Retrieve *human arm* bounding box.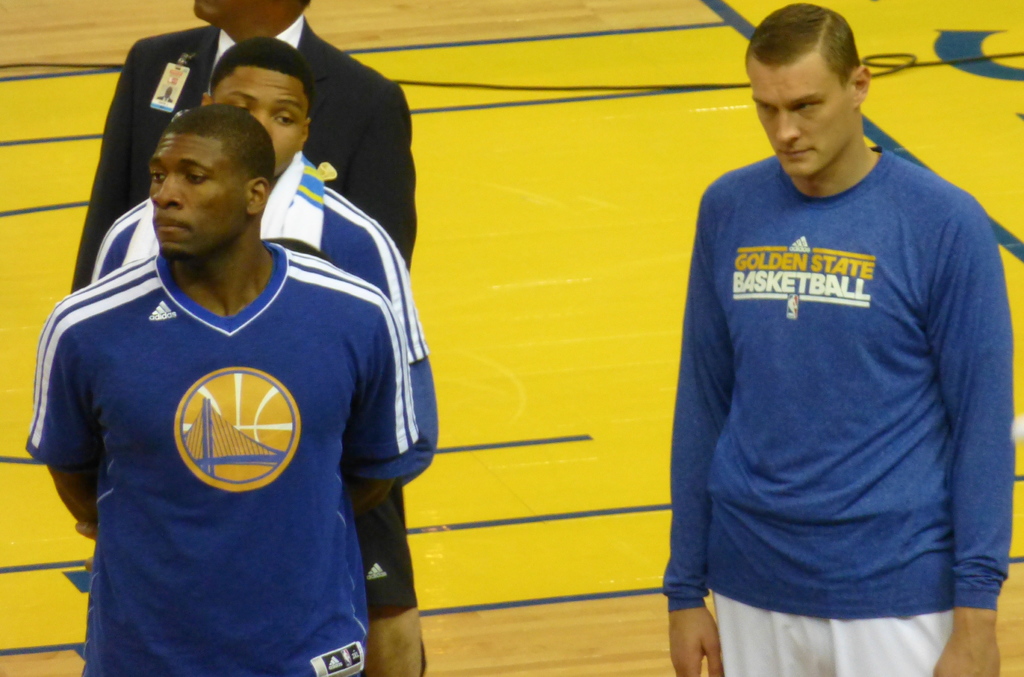
Bounding box: [31, 314, 107, 537].
